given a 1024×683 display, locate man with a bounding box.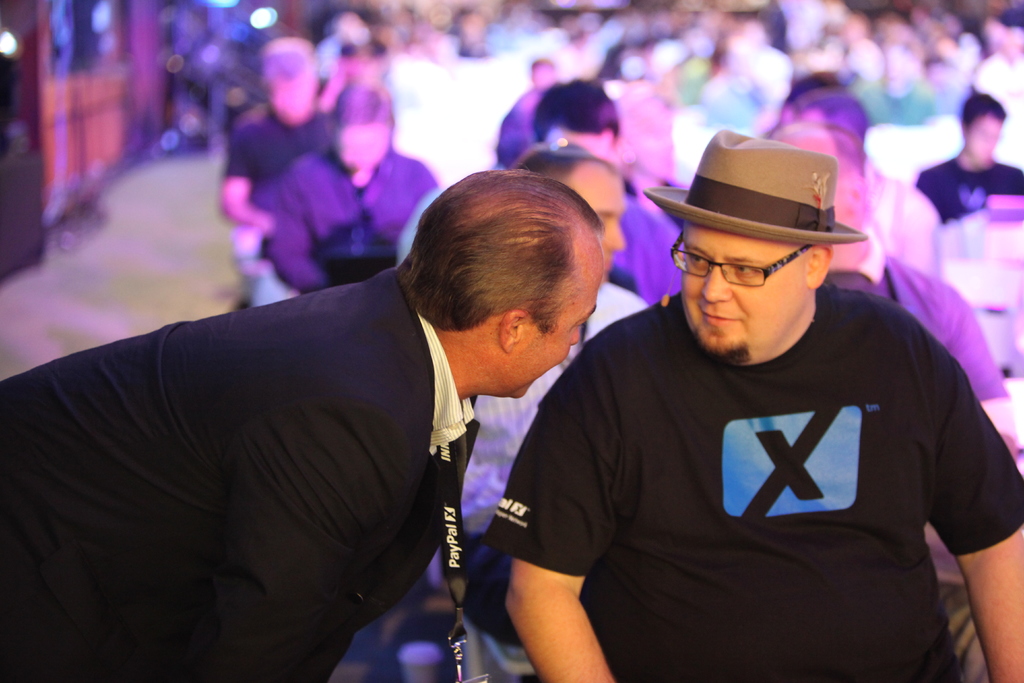
Located: (left=458, top=136, right=653, bottom=616).
